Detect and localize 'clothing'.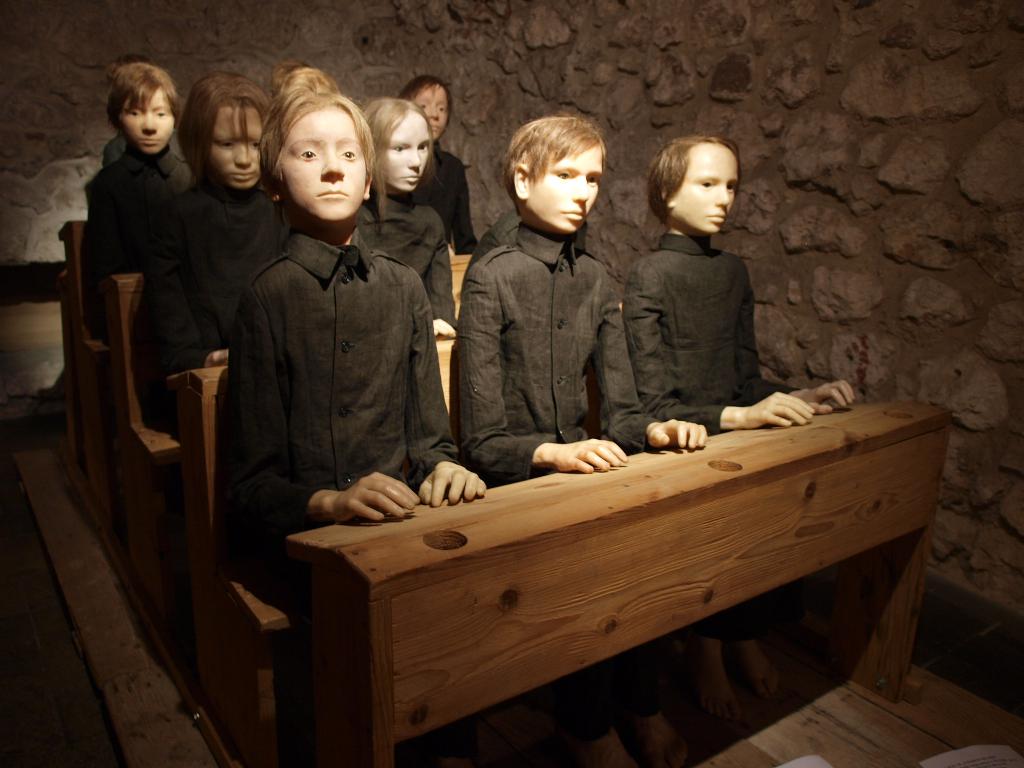
Localized at (left=625, top=227, right=796, bottom=439).
